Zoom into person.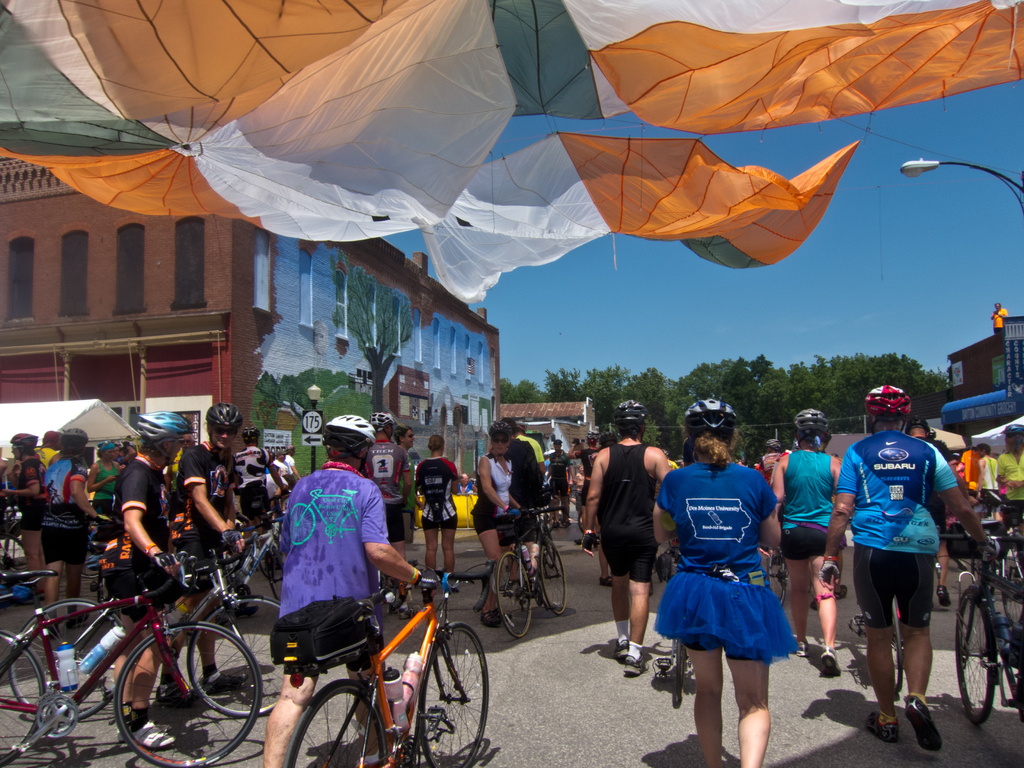
Zoom target: 36:428:62:469.
